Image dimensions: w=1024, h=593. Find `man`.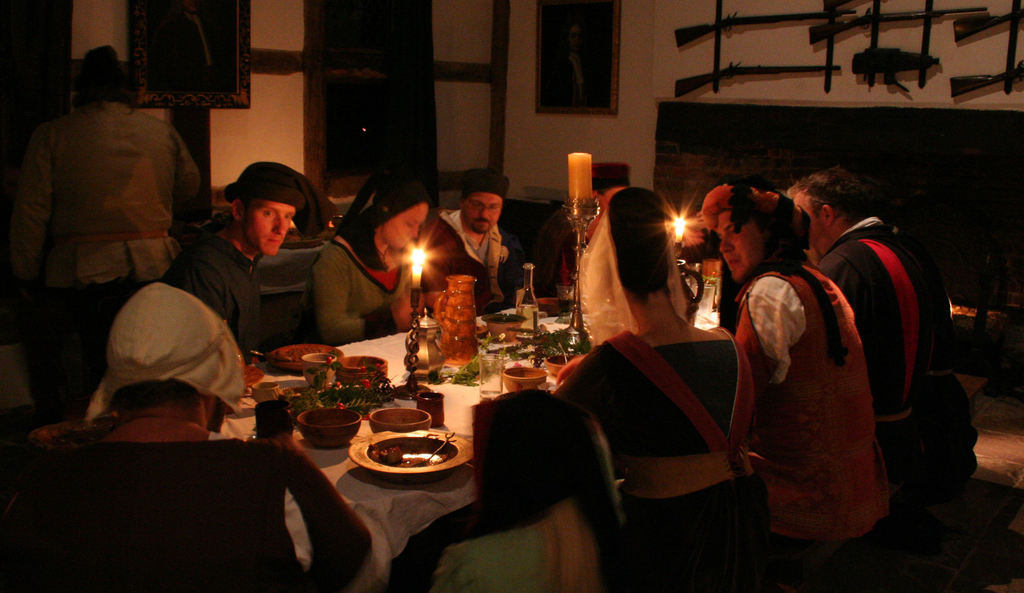
(786,168,933,414).
